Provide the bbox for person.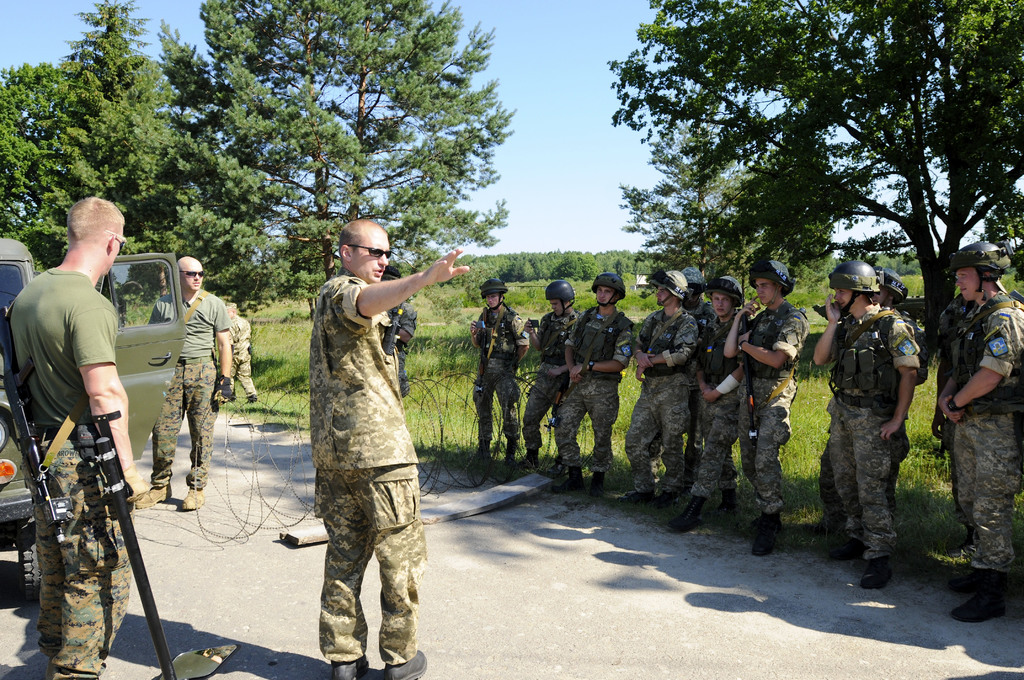
{"x1": 941, "y1": 237, "x2": 1023, "y2": 623}.
